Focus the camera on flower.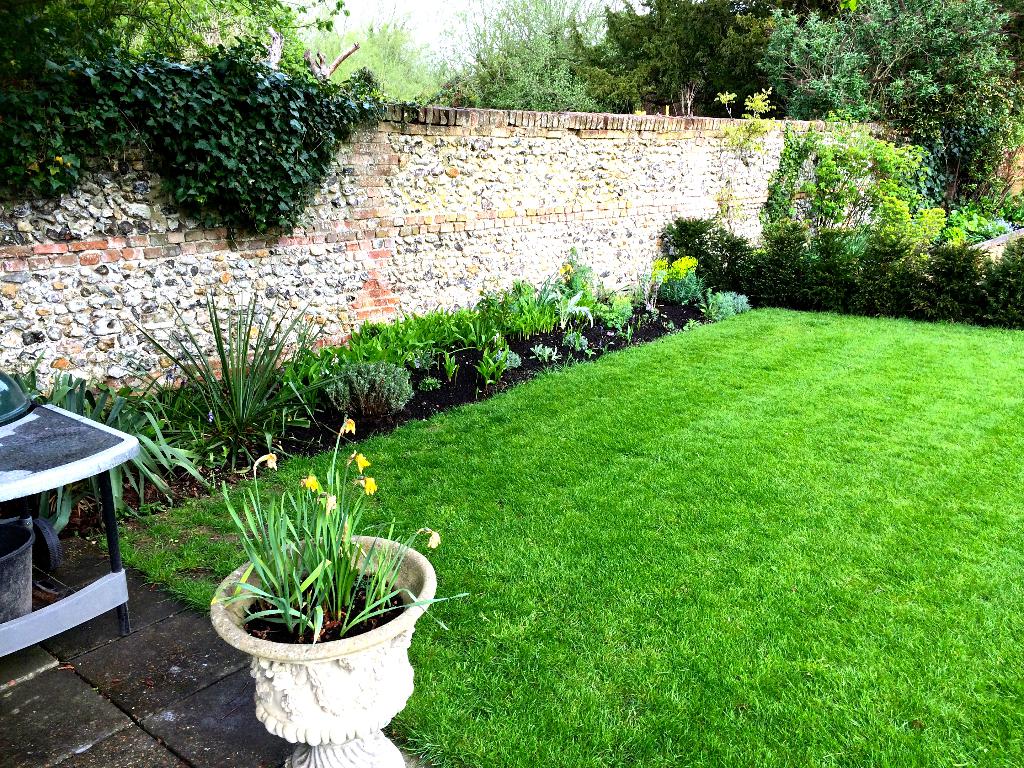
Focus region: 358:471:380:493.
